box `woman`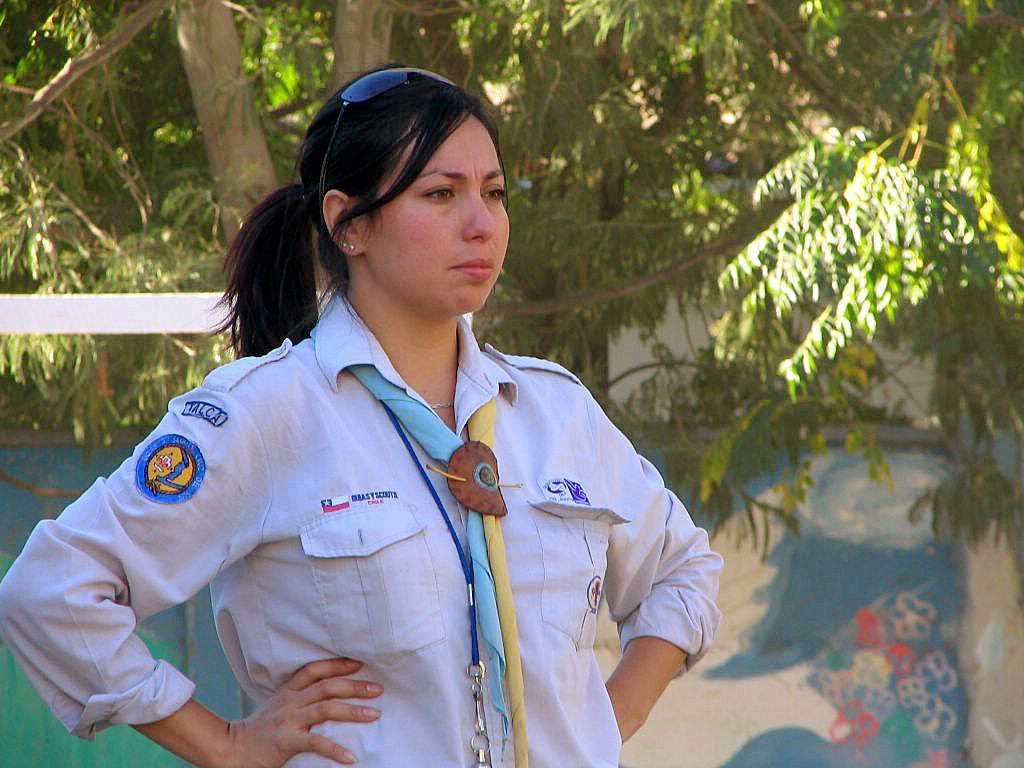
62, 91, 771, 765
